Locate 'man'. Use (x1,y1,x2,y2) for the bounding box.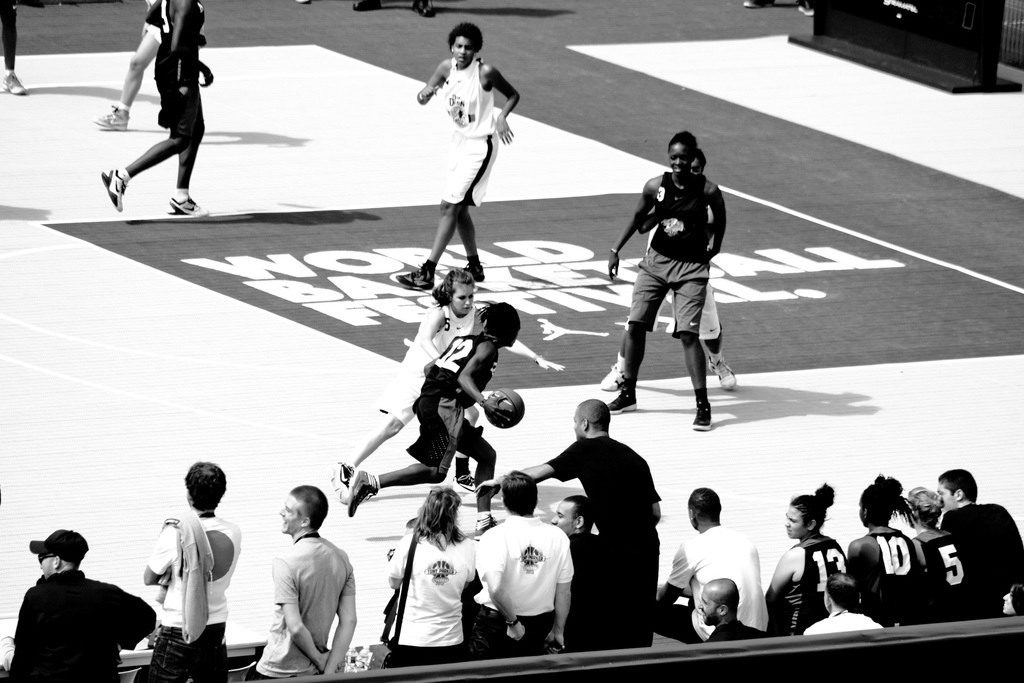
(388,24,518,295).
